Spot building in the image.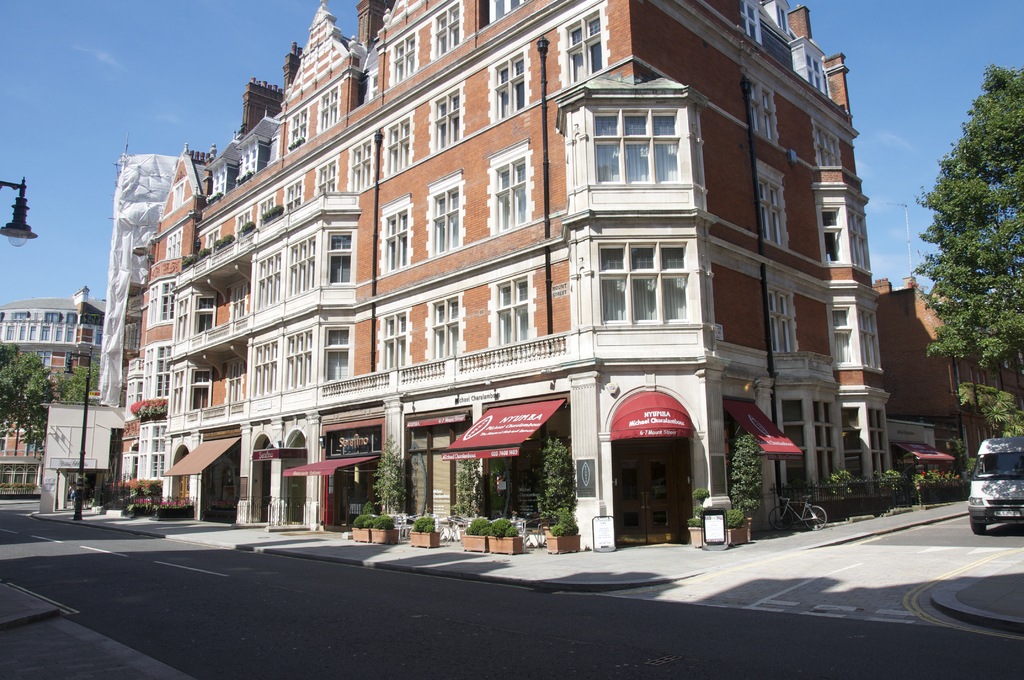
building found at 0:286:110:490.
